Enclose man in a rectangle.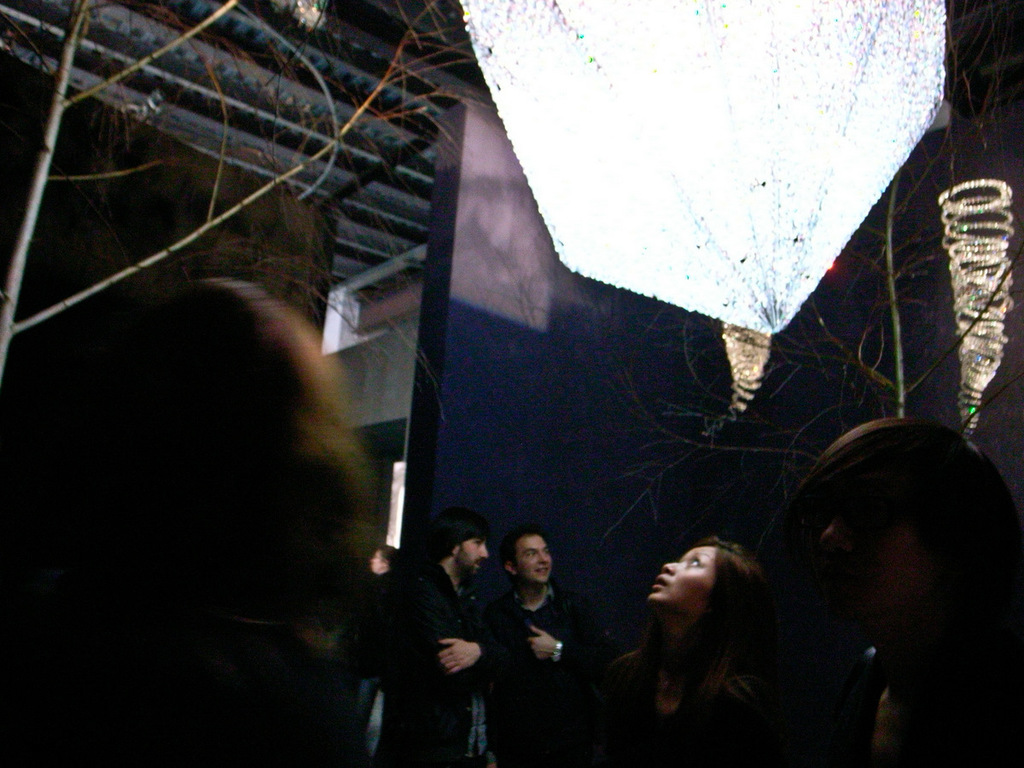
[left=483, top=519, right=596, bottom=729].
